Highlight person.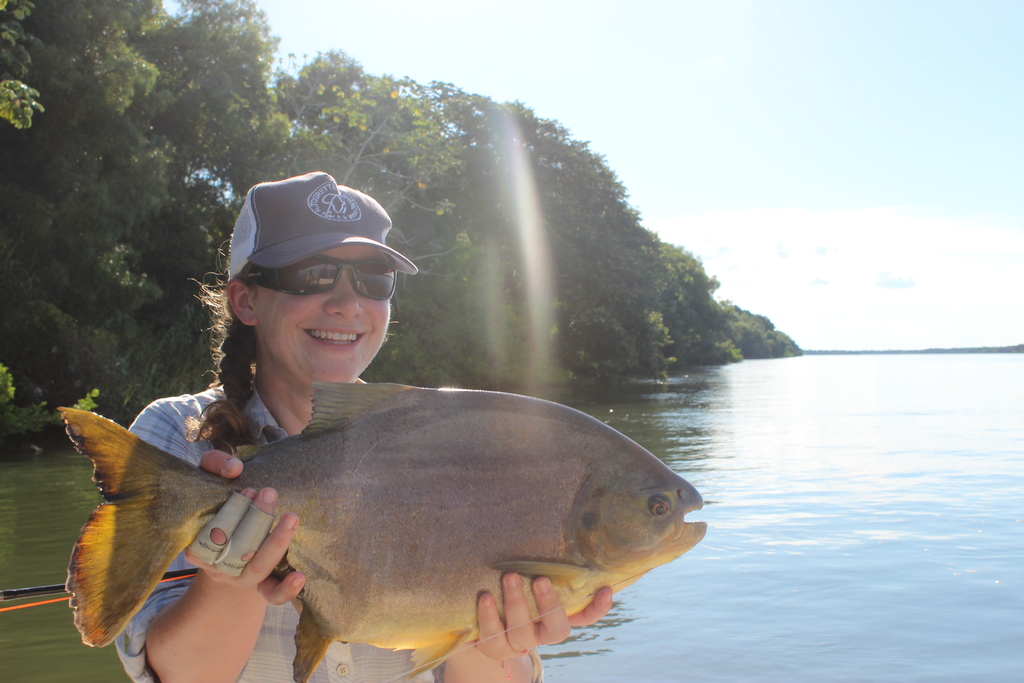
Highlighted region: x1=108, y1=168, x2=614, y2=682.
